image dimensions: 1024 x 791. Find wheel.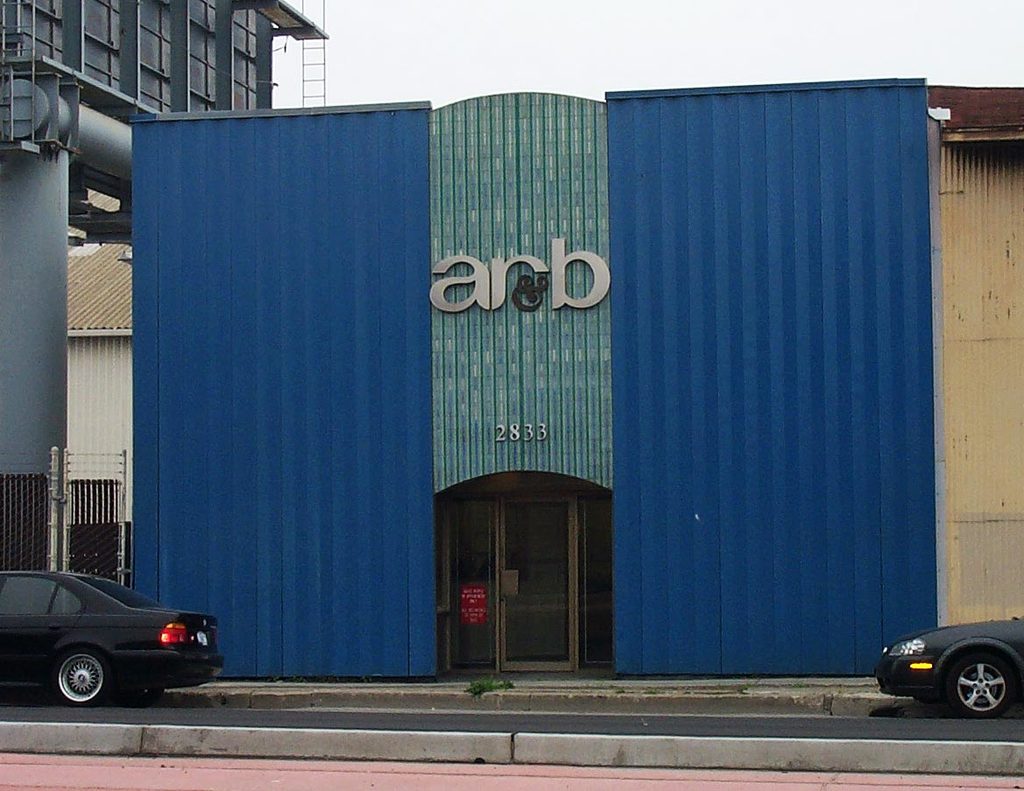
947, 658, 1018, 717.
